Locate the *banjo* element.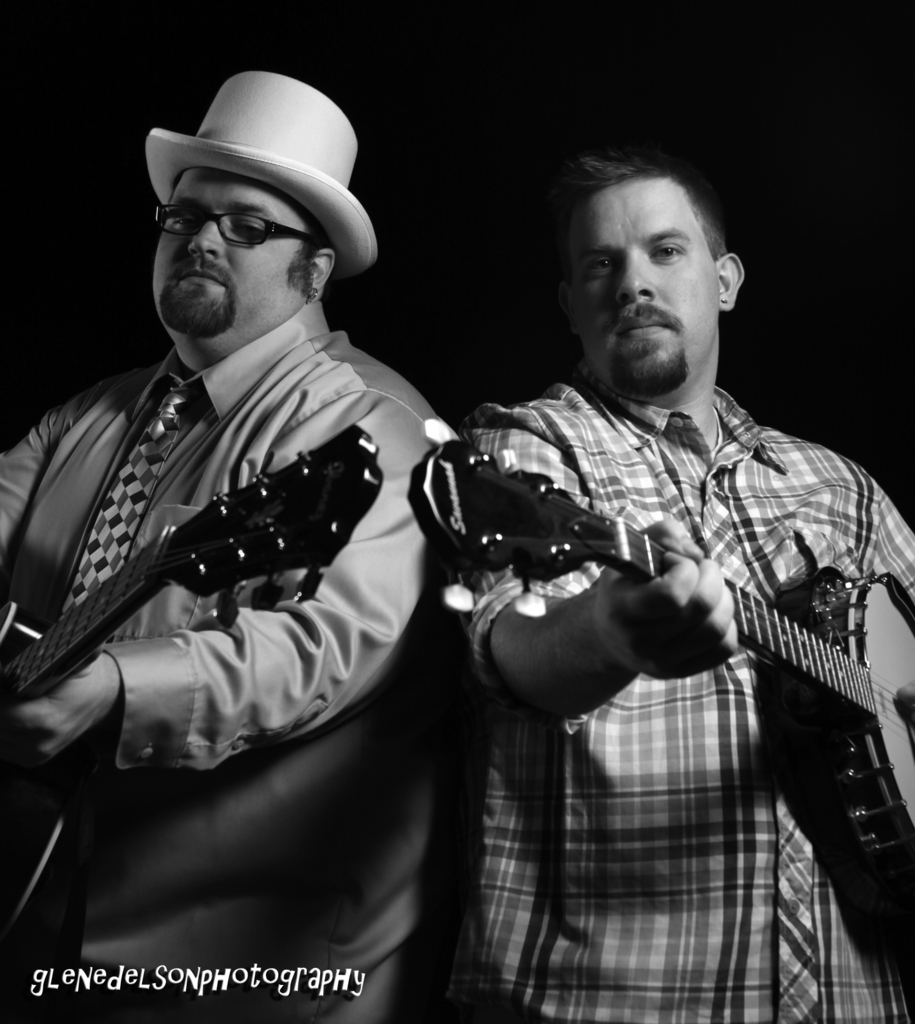
Element bbox: {"left": 399, "top": 411, "right": 914, "bottom": 914}.
